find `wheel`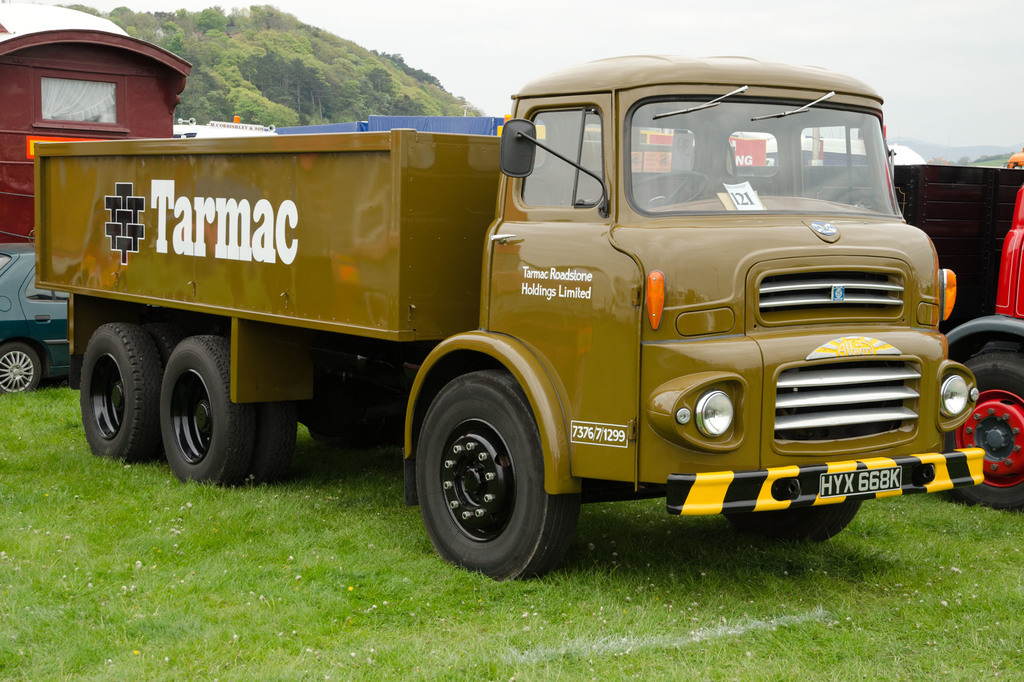
140,318,181,370
